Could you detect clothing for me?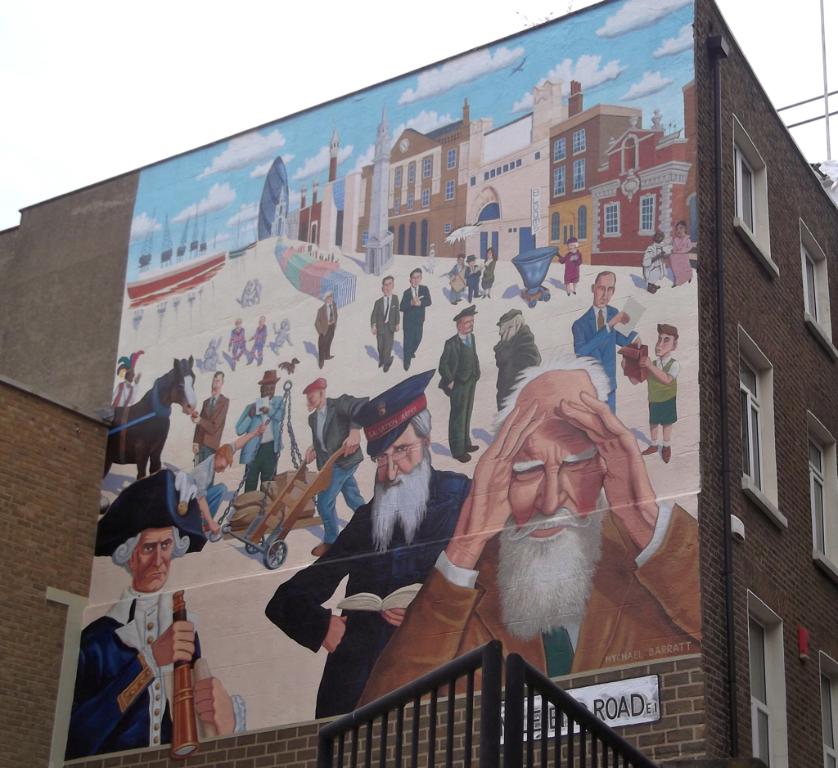
Detection result: 231:388:284:483.
